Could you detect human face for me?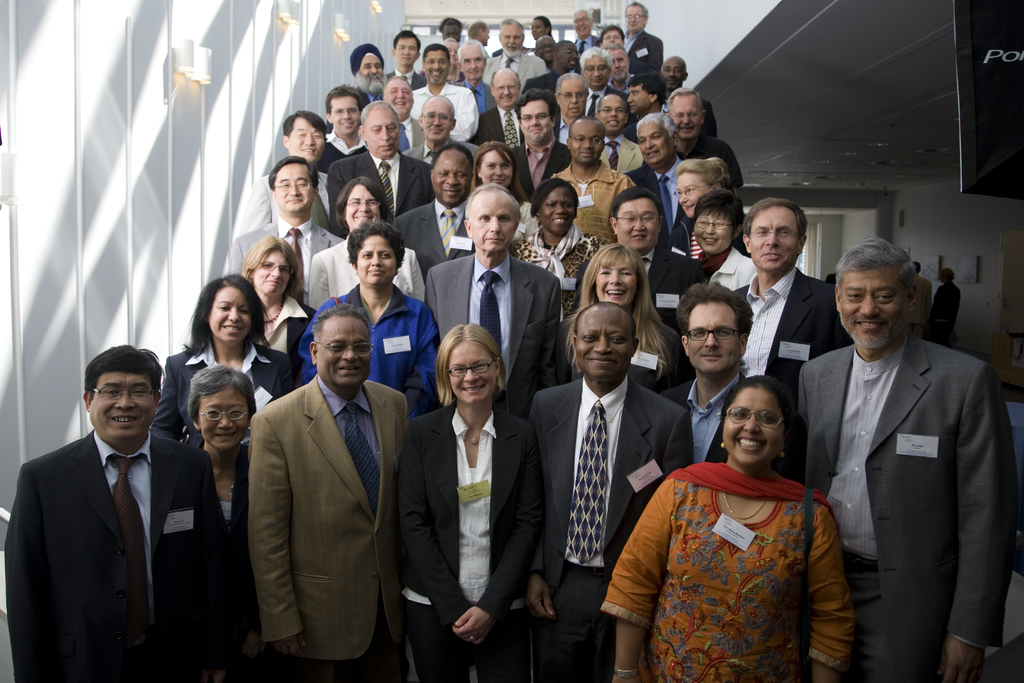
Detection result: {"x1": 355, "y1": 235, "x2": 399, "y2": 283}.
